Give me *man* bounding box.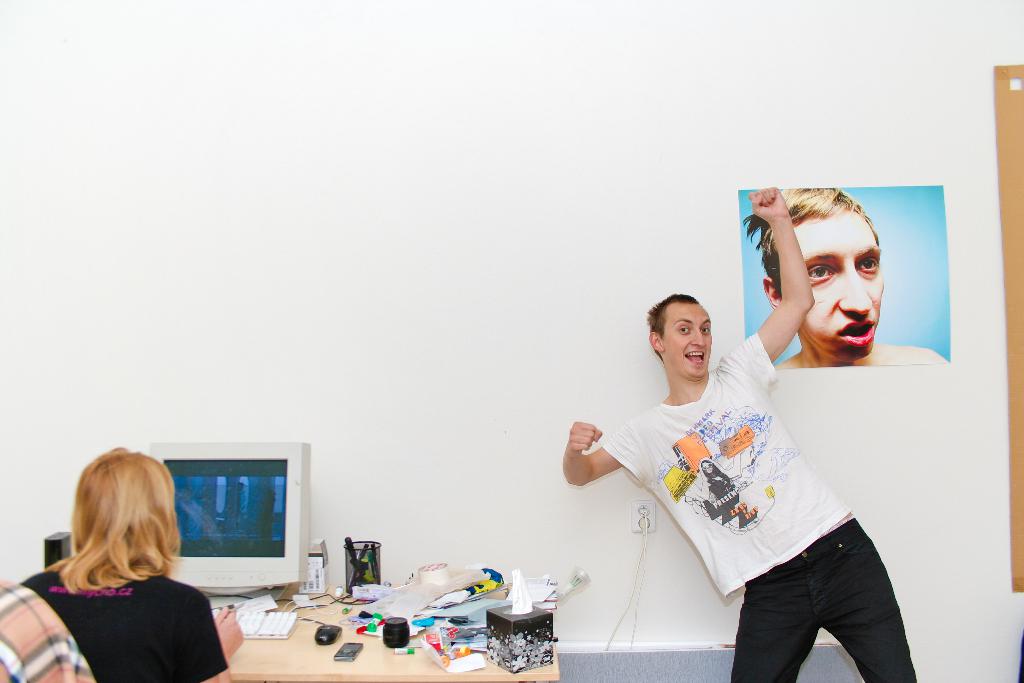
{"x1": 562, "y1": 252, "x2": 912, "y2": 650}.
